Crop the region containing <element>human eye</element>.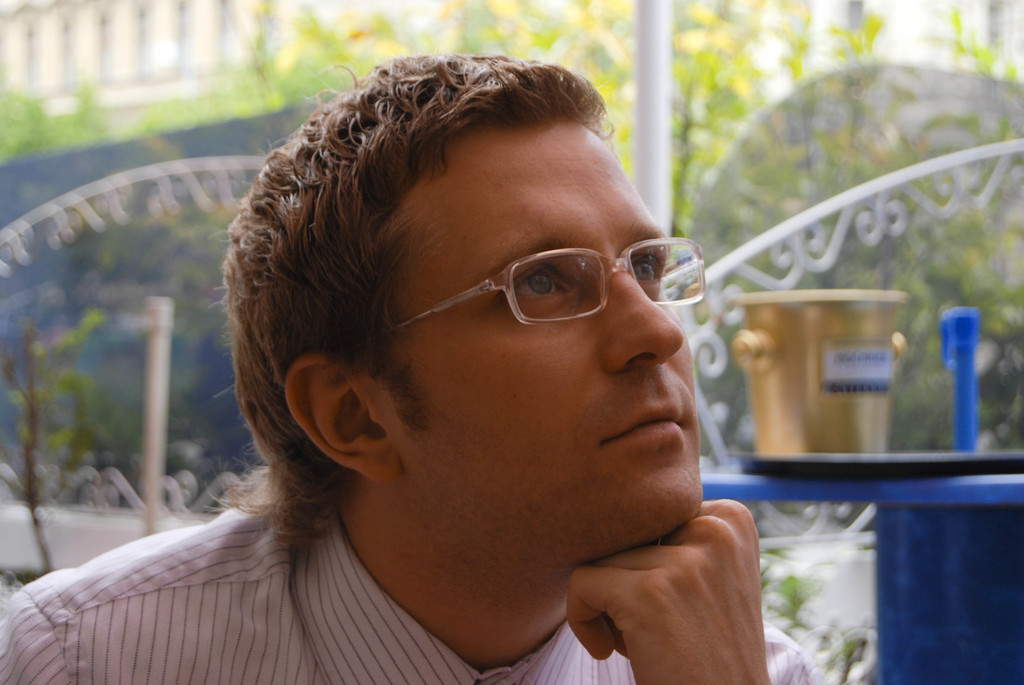
Crop region: [left=510, top=261, right=582, bottom=315].
